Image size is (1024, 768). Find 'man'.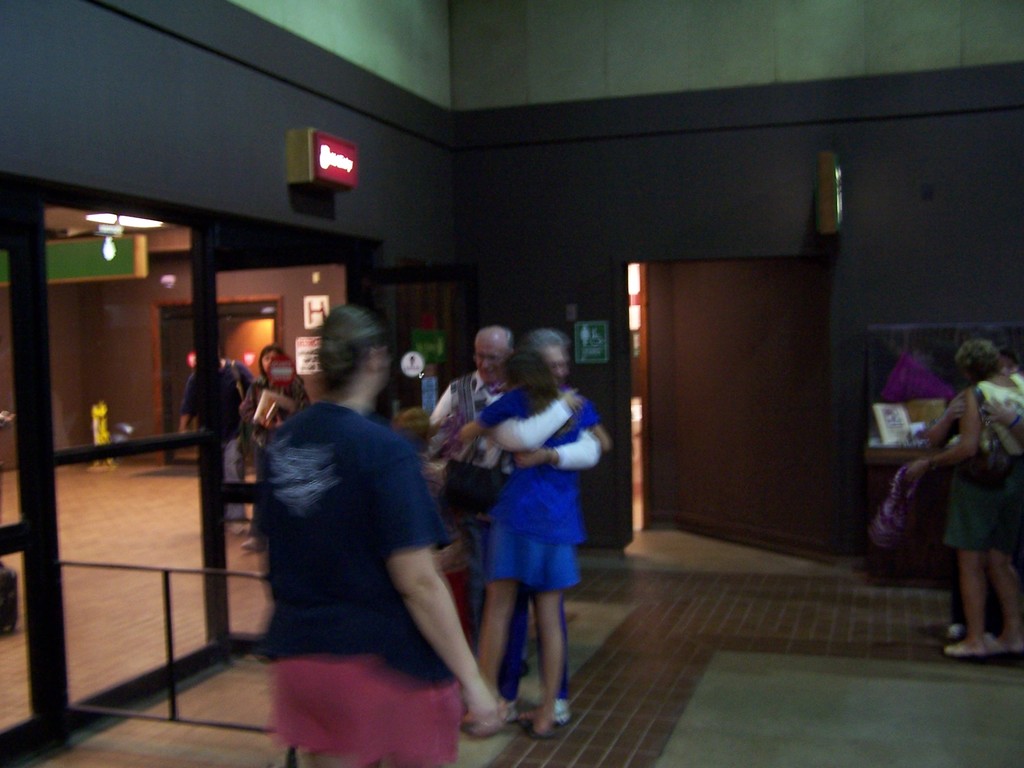
region(495, 328, 602, 723).
